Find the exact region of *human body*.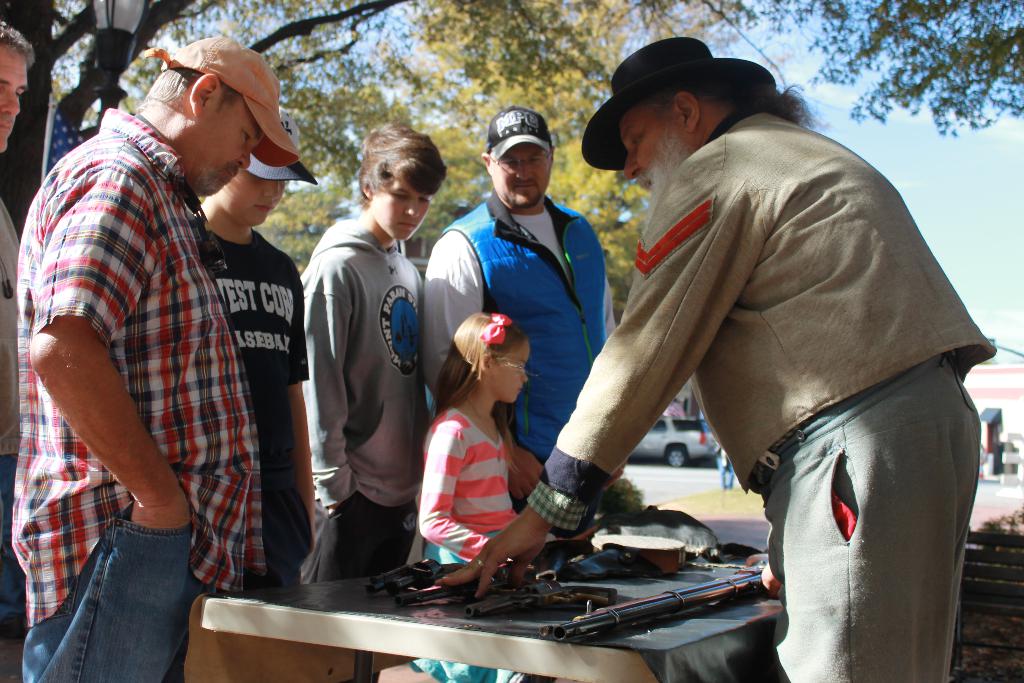
Exact region: rect(406, 308, 552, 682).
